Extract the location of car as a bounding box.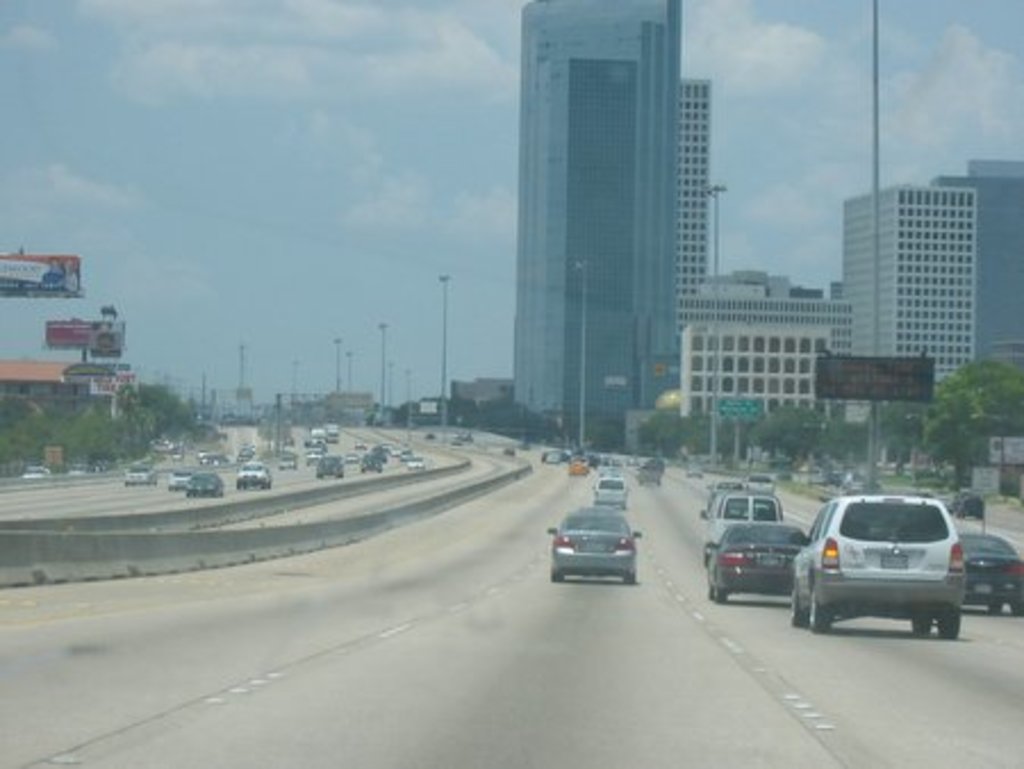
{"left": 116, "top": 460, "right": 157, "bottom": 487}.
